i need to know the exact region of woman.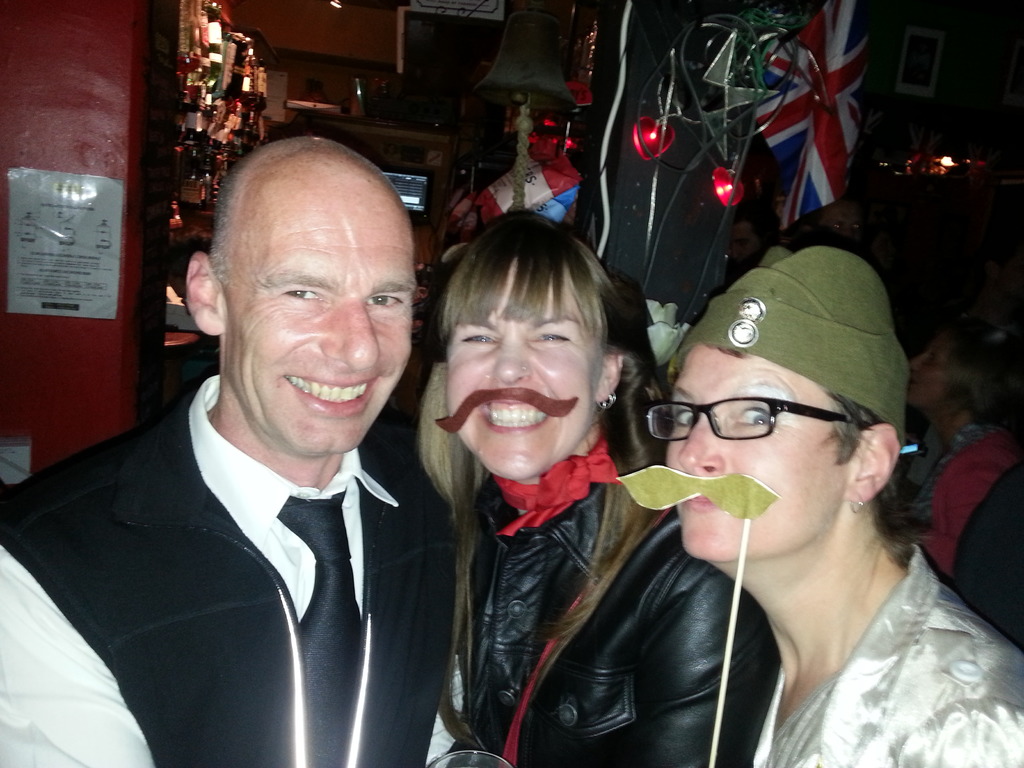
Region: (x1=663, y1=250, x2=1023, y2=767).
